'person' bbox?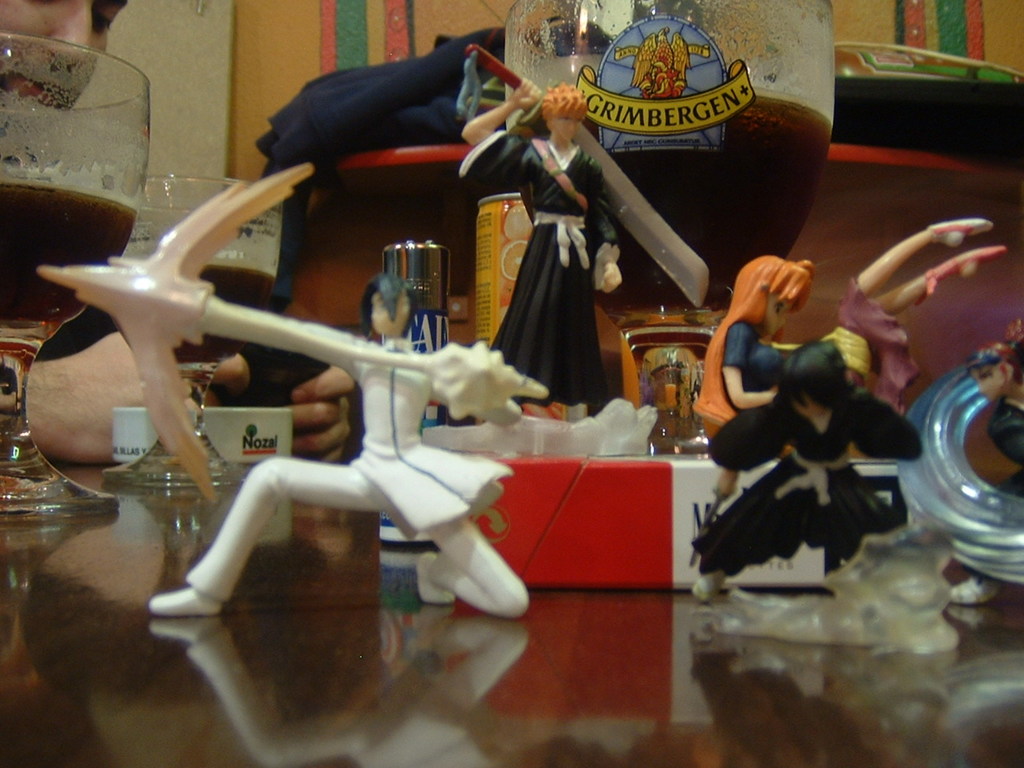
rect(754, 208, 1006, 488)
